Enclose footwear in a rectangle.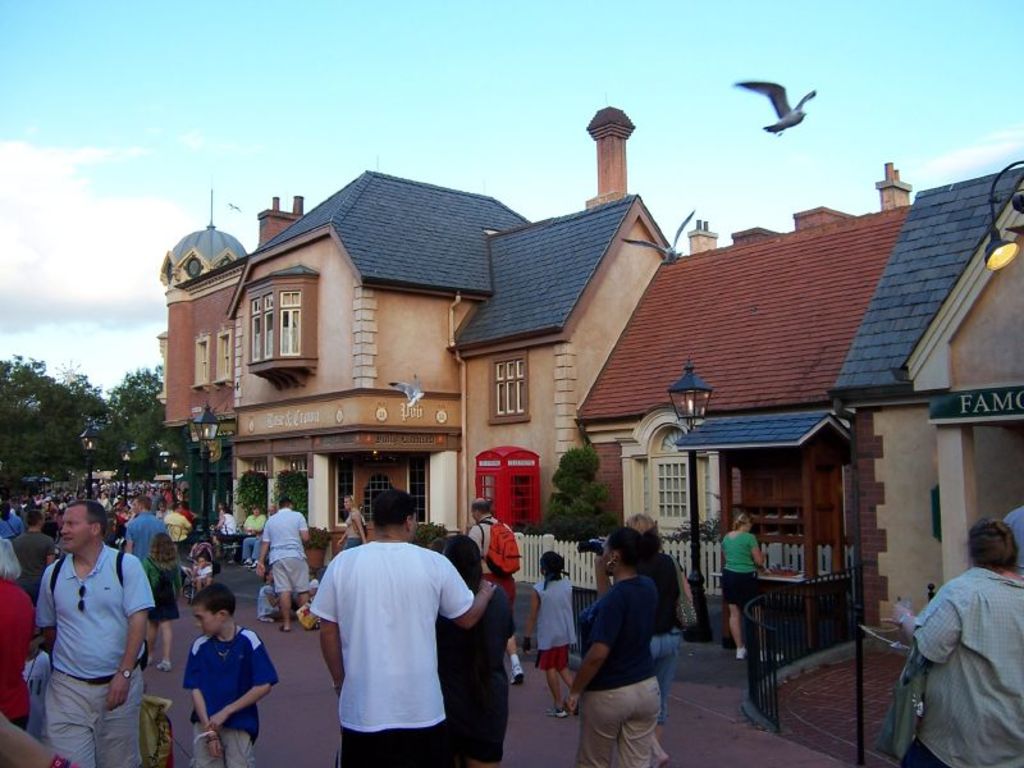
(x1=733, y1=646, x2=746, y2=657).
